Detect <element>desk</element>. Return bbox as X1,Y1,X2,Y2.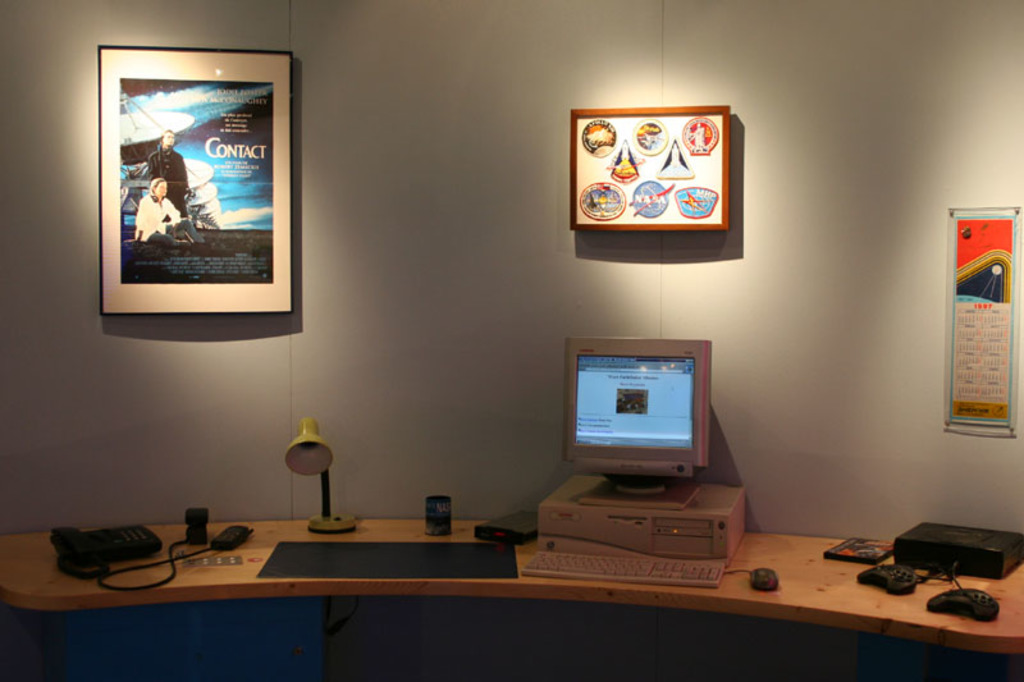
65,493,1015,667.
